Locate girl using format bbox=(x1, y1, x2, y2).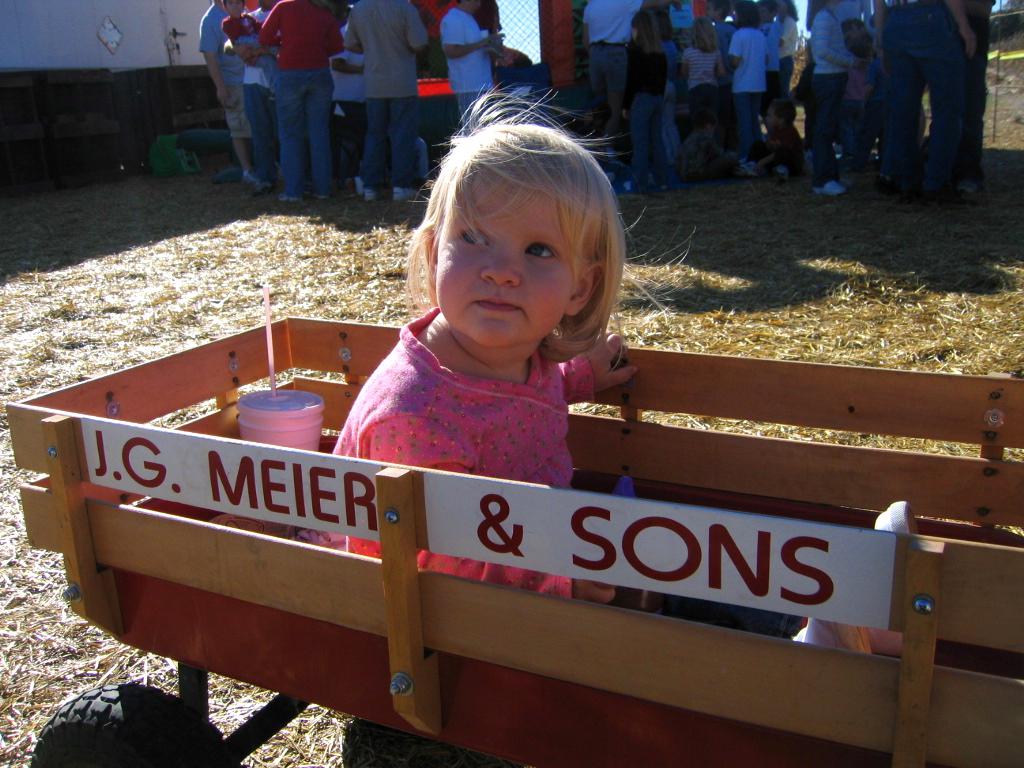
bbox=(723, 0, 770, 177).
